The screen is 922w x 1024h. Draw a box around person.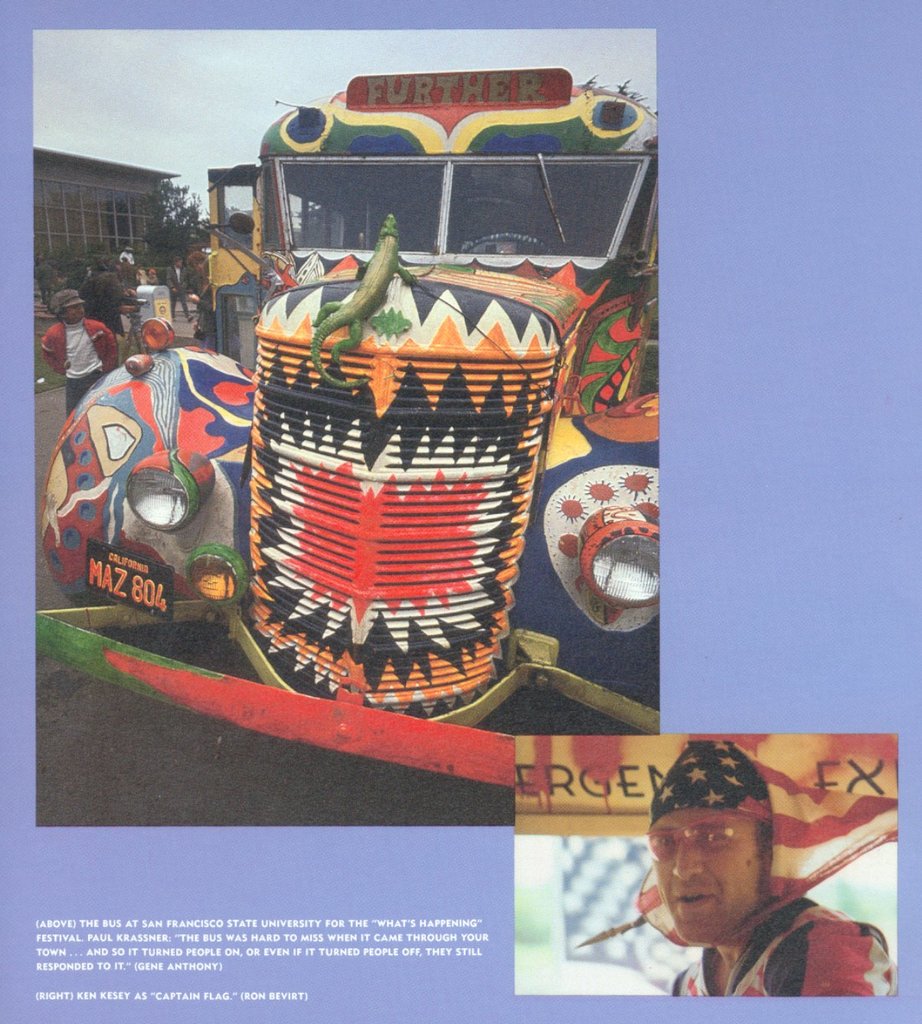
{"x1": 692, "y1": 756, "x2": 898, "y2": 1019}.
